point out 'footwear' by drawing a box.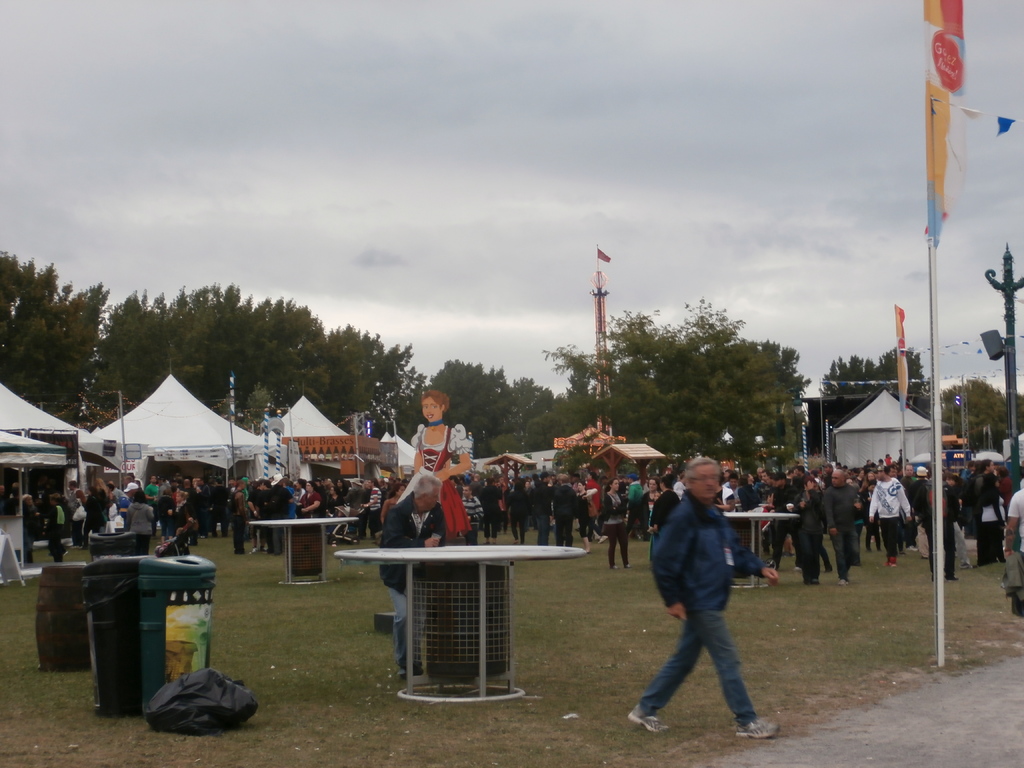
[888, 557, 896, 567].
